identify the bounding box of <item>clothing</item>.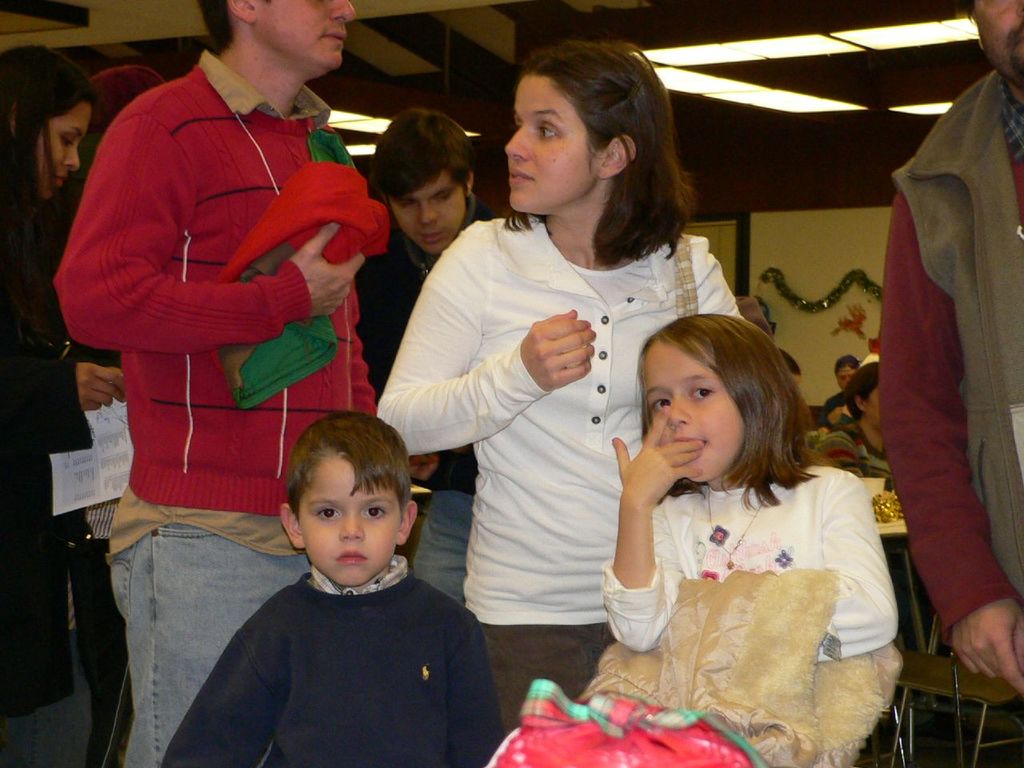
box=[0, 366, 81, 767].
